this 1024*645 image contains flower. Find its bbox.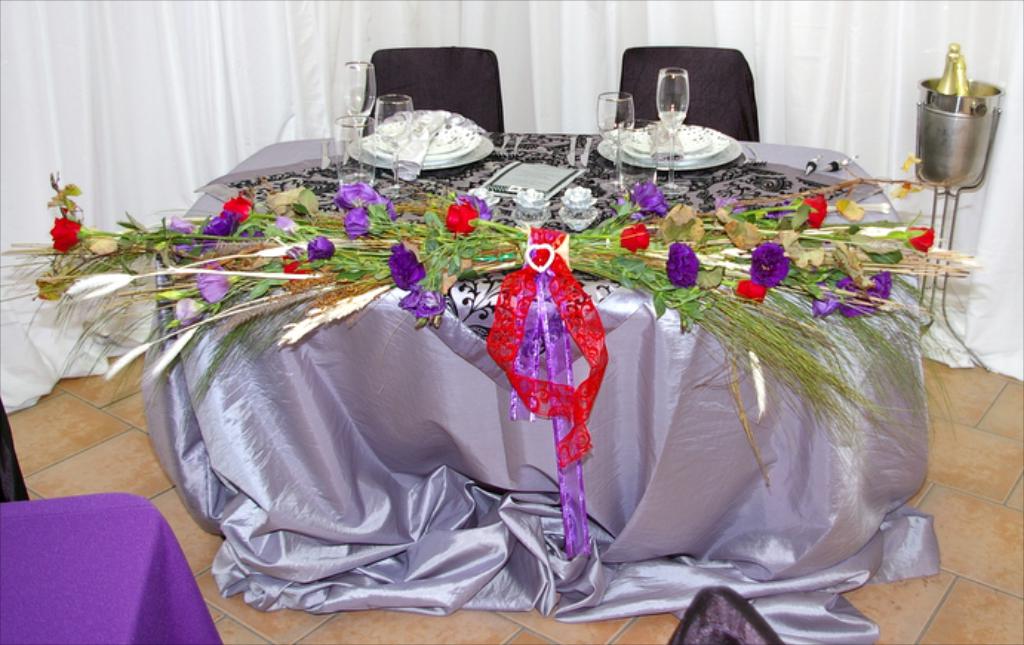
<region>200, 212, 240, 242</region>.
